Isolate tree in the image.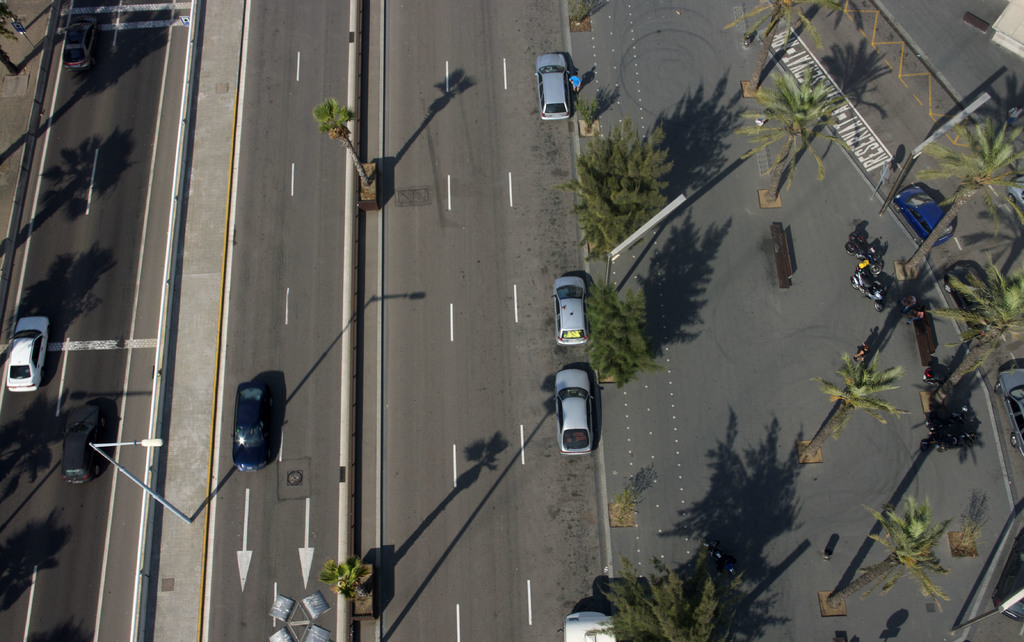
Isolated region: l=594, t=554, r=719, b=641.
